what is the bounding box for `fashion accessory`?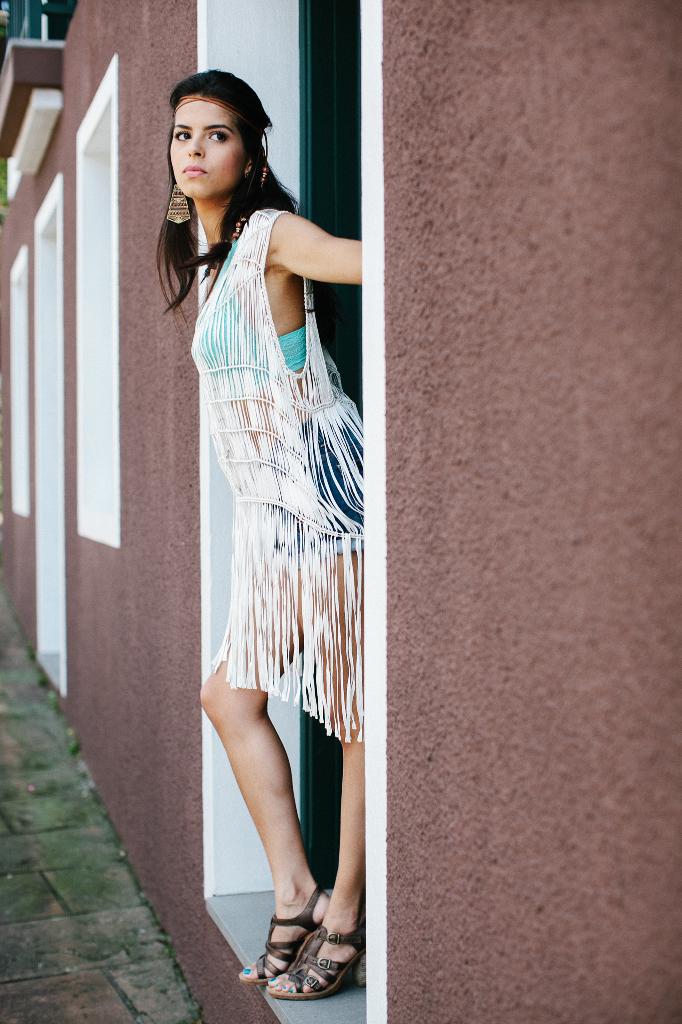
<bbox>174, 89, 241, 122</bbox>.
